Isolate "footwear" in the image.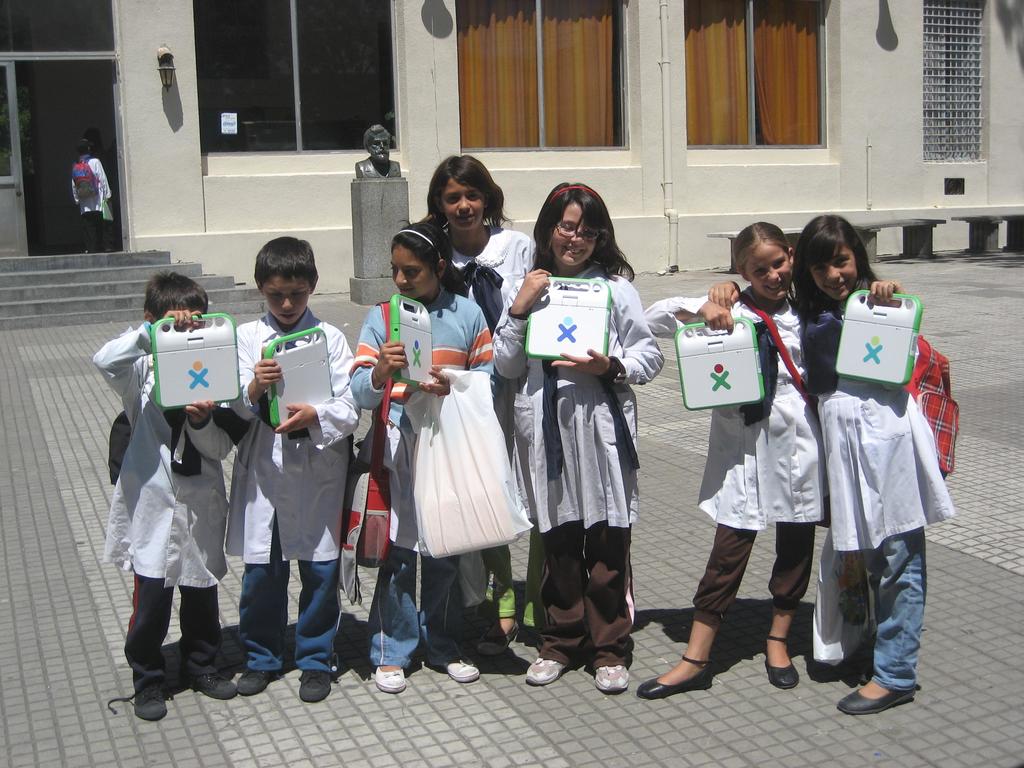
Isolated region: rect(298, 668, 333, 707).
